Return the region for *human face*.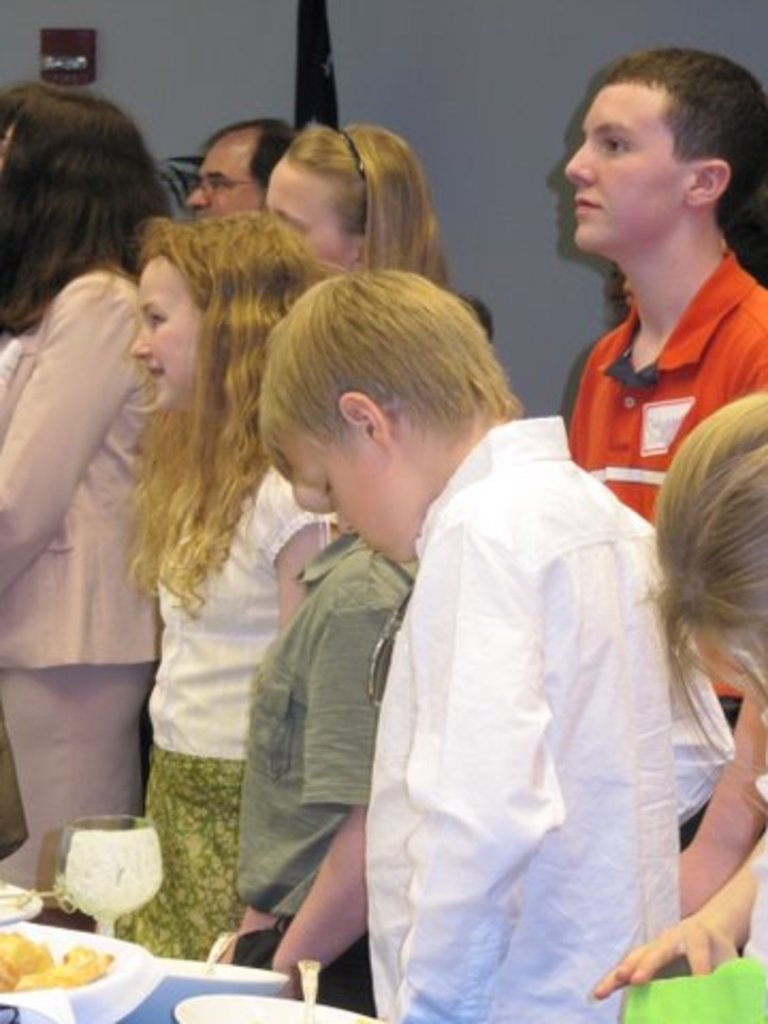
122/252/205/410.
